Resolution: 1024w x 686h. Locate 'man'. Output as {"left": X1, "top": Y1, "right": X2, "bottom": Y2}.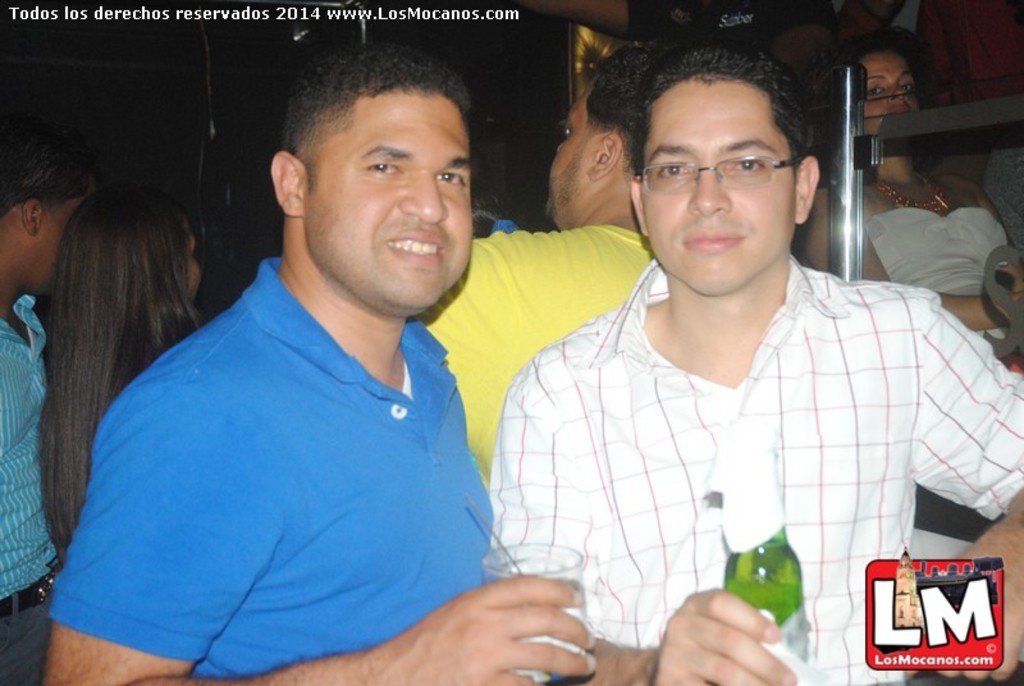
{"left": 54, "top": 60, "right": 584, "bottom": 677}.
